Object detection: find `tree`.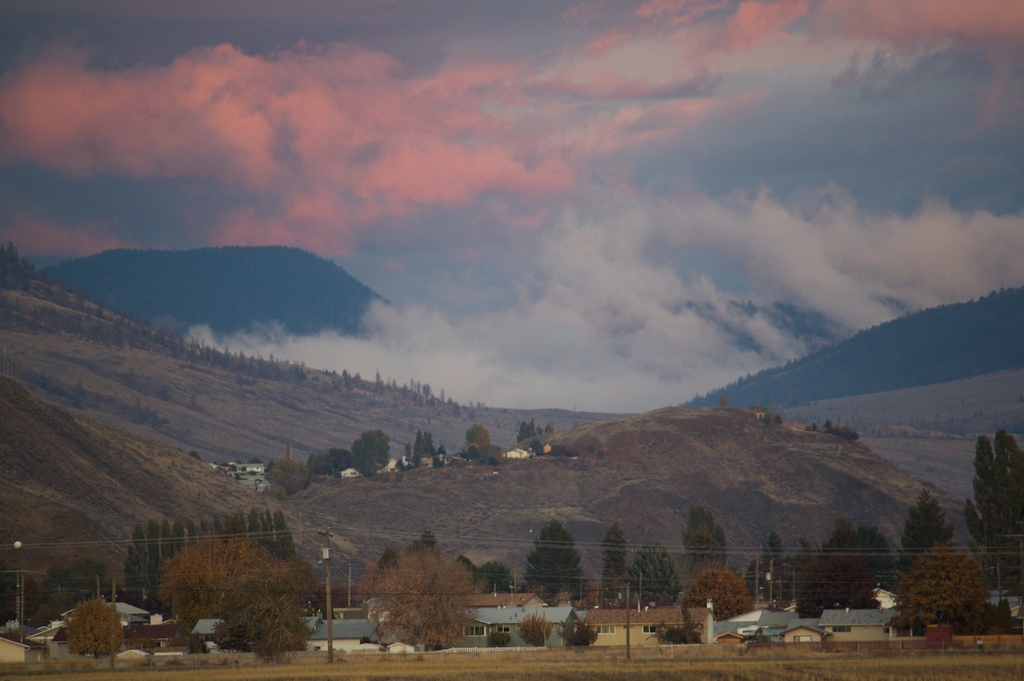
680, 566, 752, 618.
